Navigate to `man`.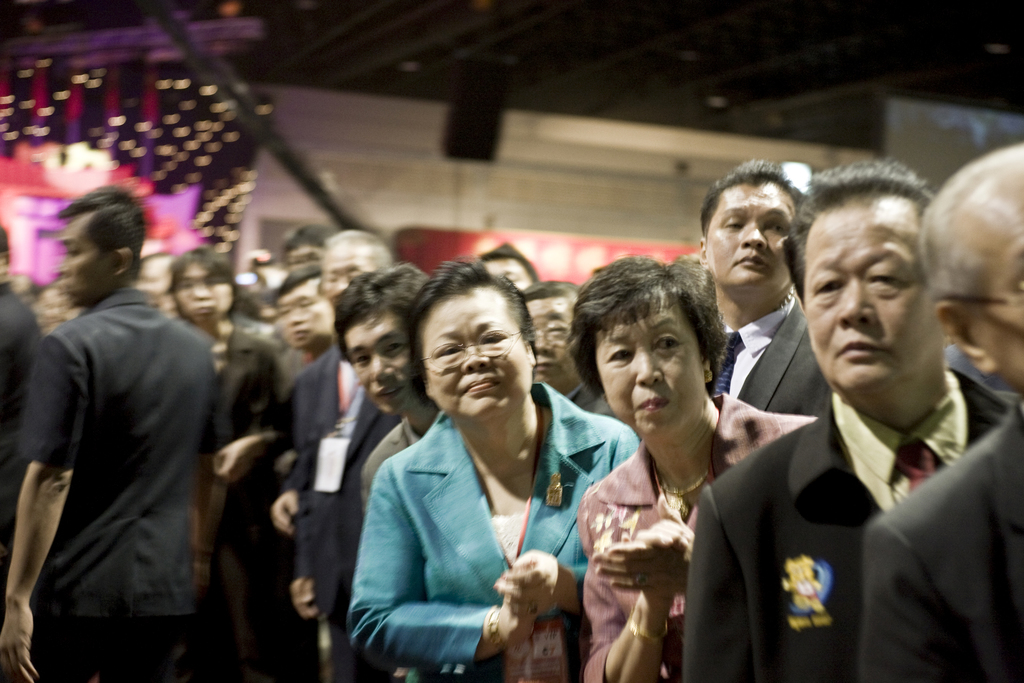
Navigation target: bbox(711, 211, 1009, 664).
